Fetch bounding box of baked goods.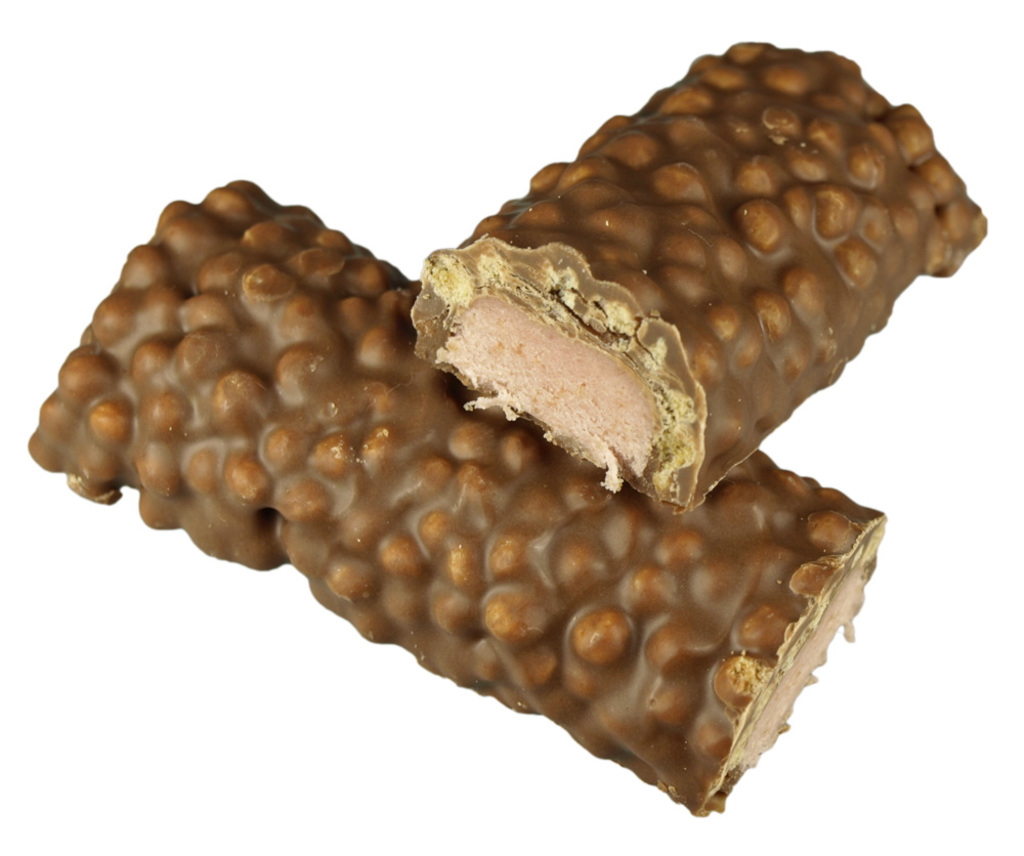
Bbox: locate(418, 41, 985, 539).
